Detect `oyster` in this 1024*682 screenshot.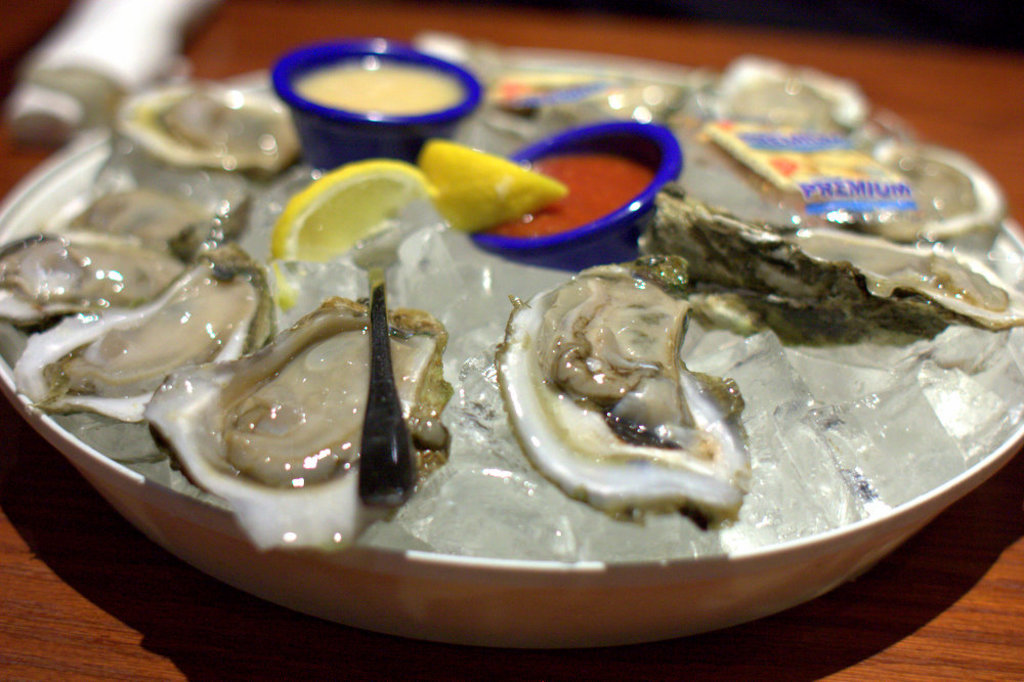
Detection: {"left": 11, "top": 238, "right": 285, "bottom": 426}.
